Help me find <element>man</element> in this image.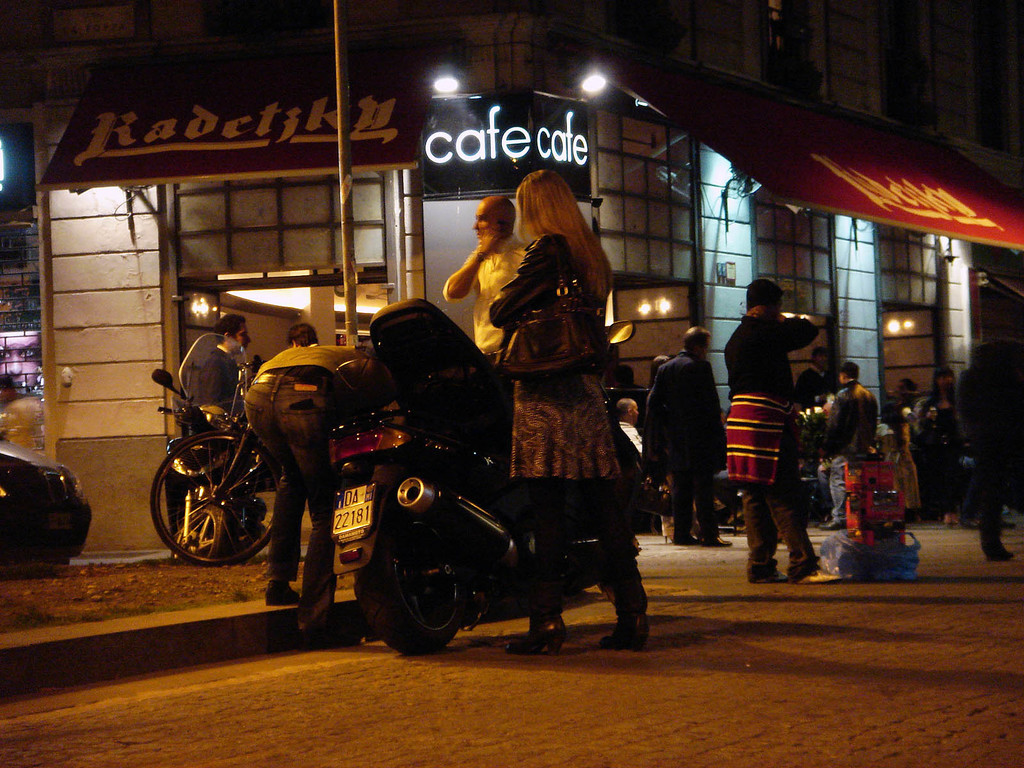
Found it: 797/347/829/406.
